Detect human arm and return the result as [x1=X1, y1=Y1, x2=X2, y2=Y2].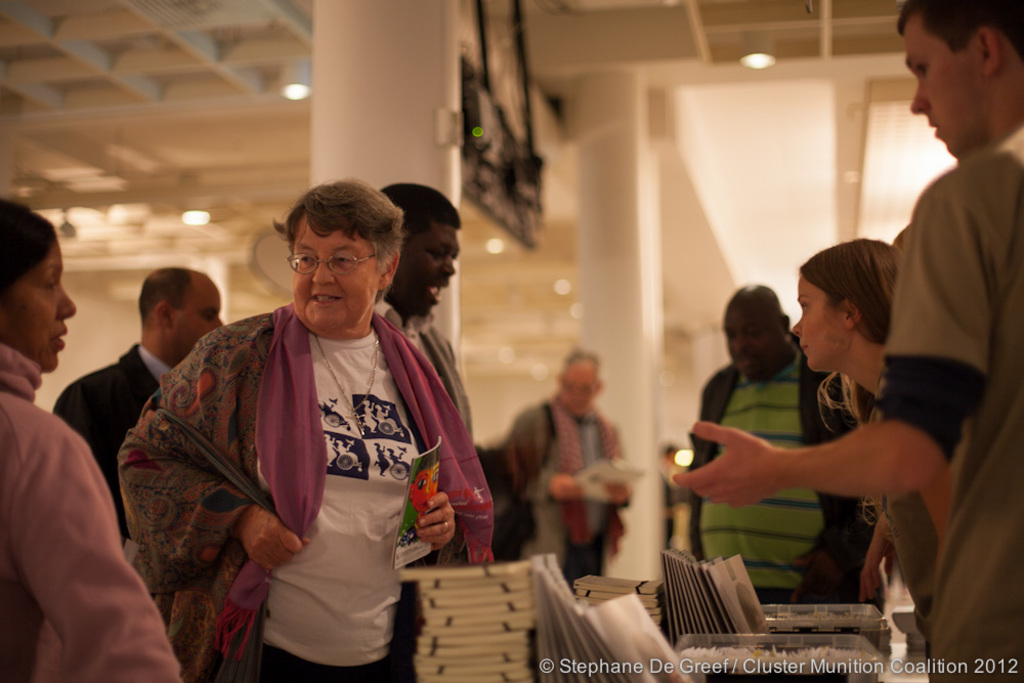
[x1=410, y1=490, x2=458, y2=553].
